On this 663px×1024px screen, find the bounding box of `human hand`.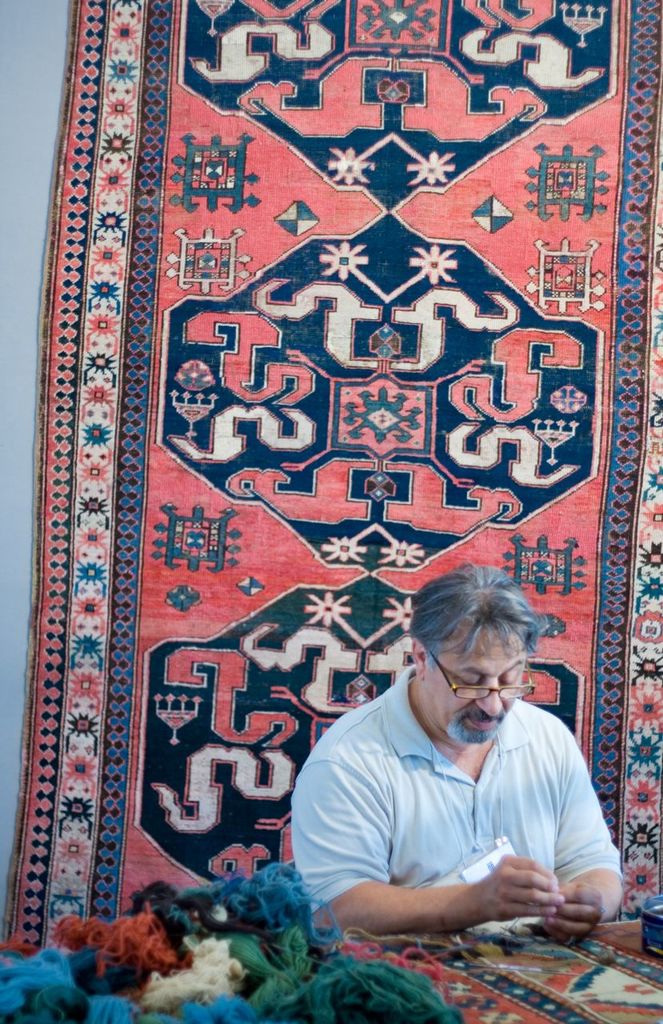
Bounding box: [477, 854, 587, 925].
